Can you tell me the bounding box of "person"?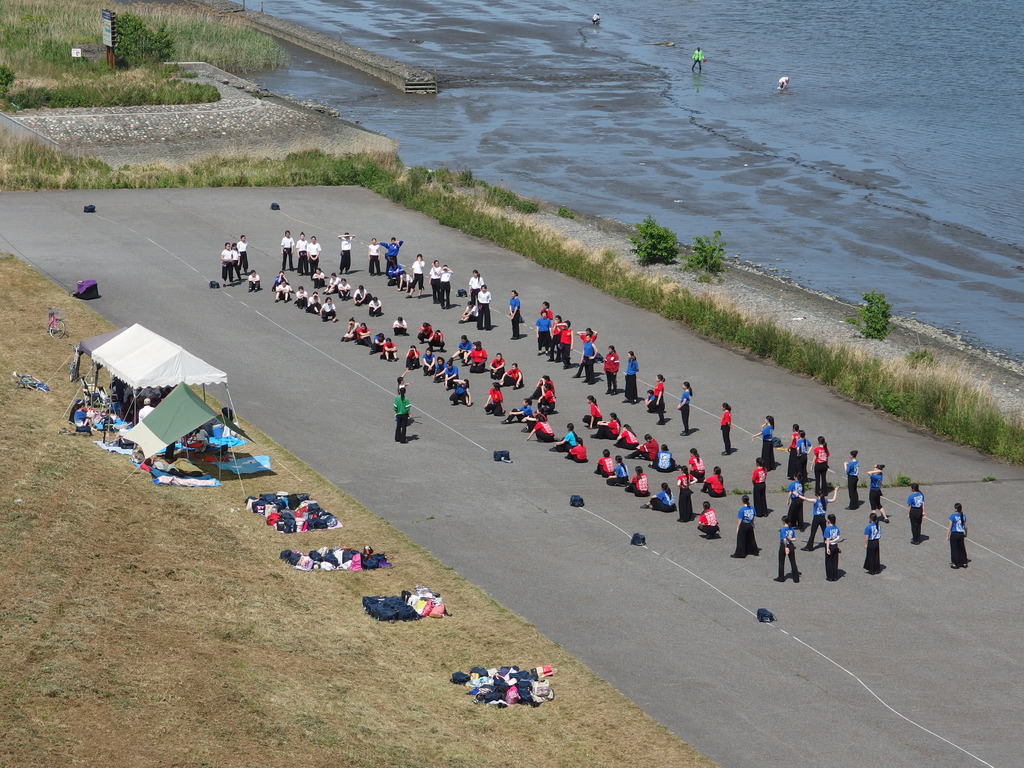
crop(463, 305, 481, 322).
